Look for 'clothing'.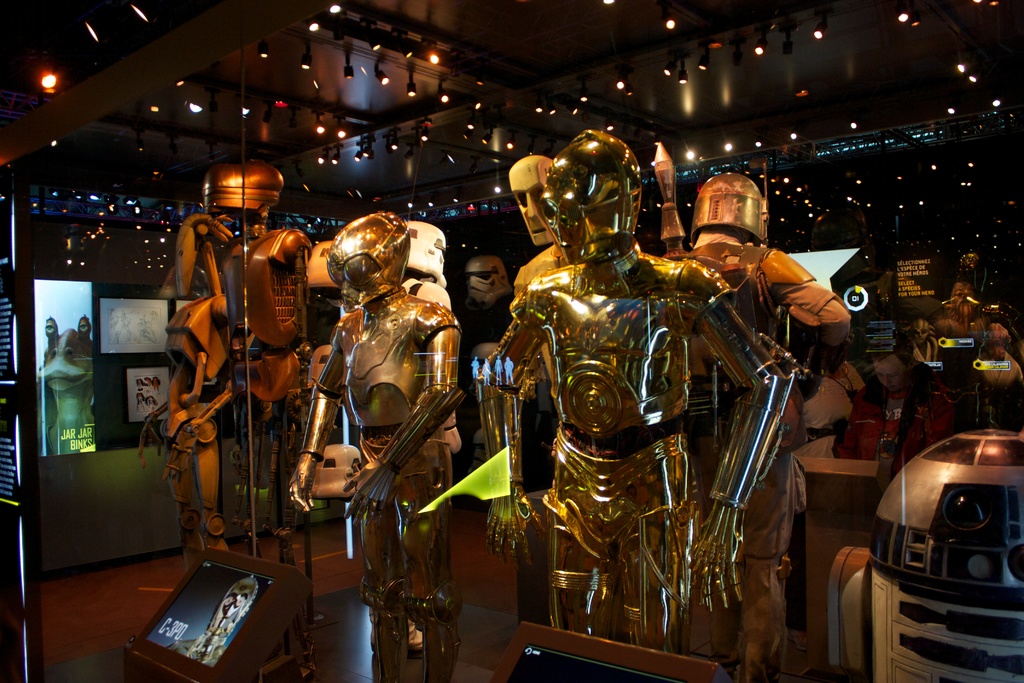
Found: 783,360,852,470.
